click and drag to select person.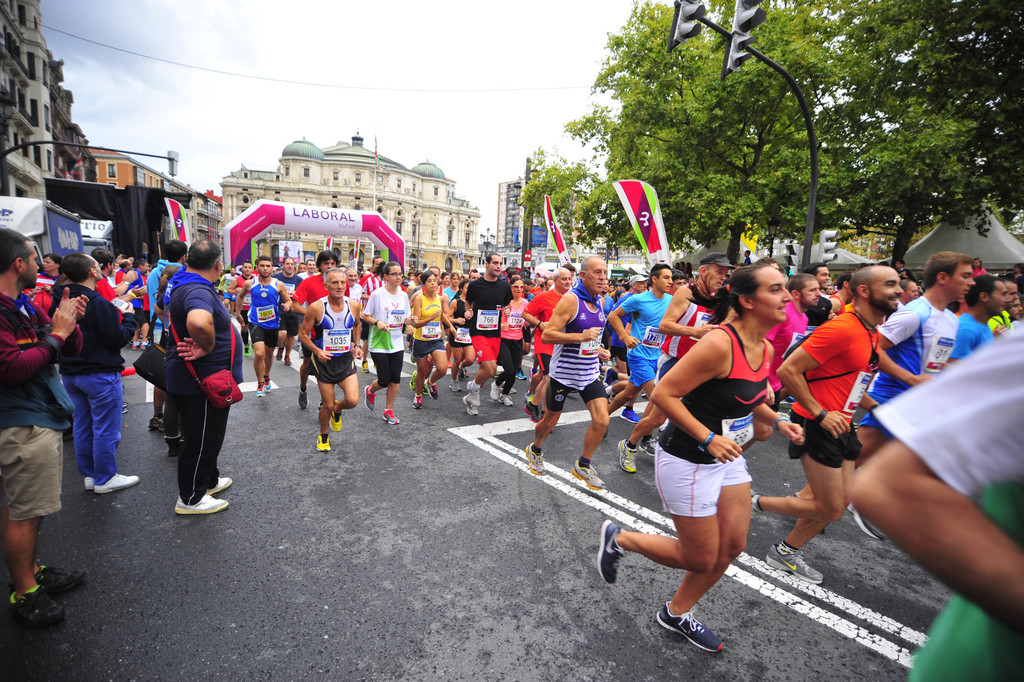
Selection: [left=607, top=251, right=696, bottom=463].
